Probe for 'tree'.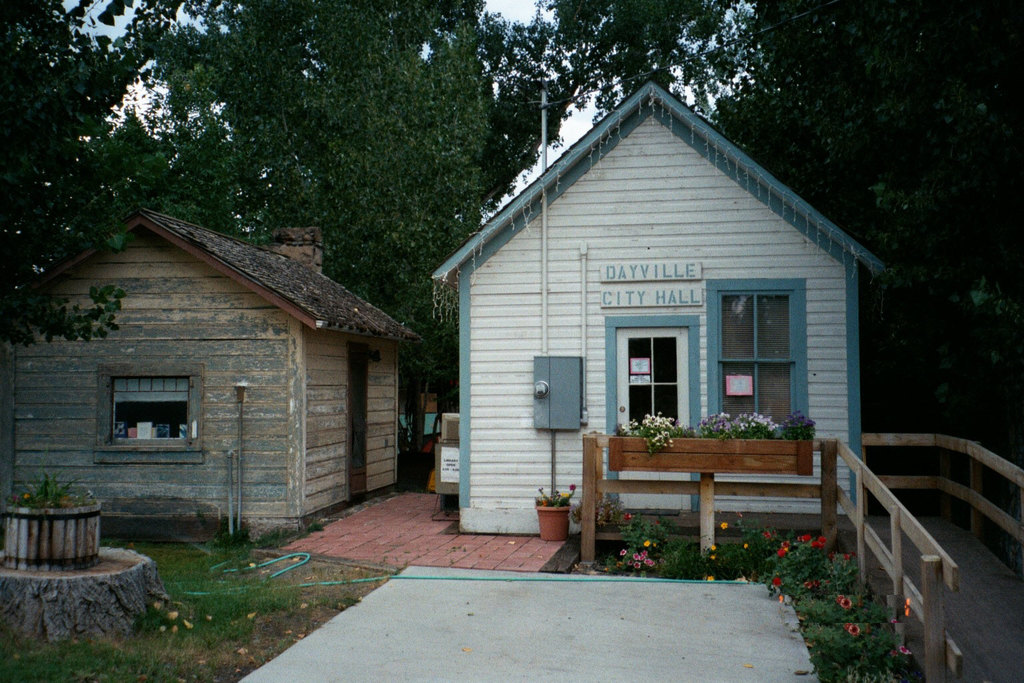
Probe result: [0,4,177,355].
